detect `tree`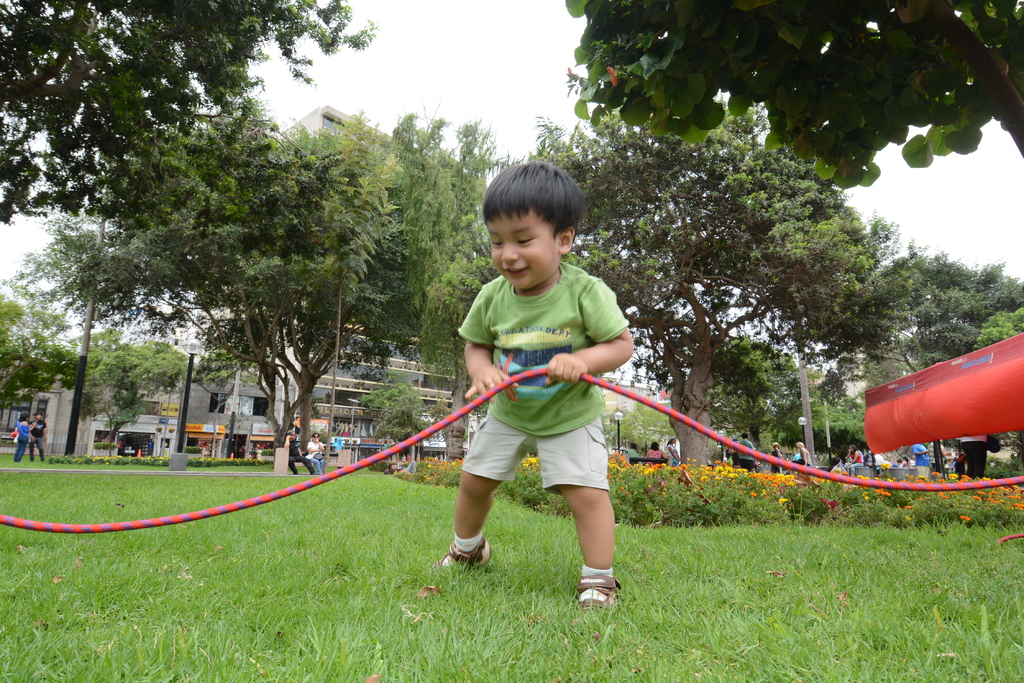
<bbox>566, 0, 1020, 195</bbox>
